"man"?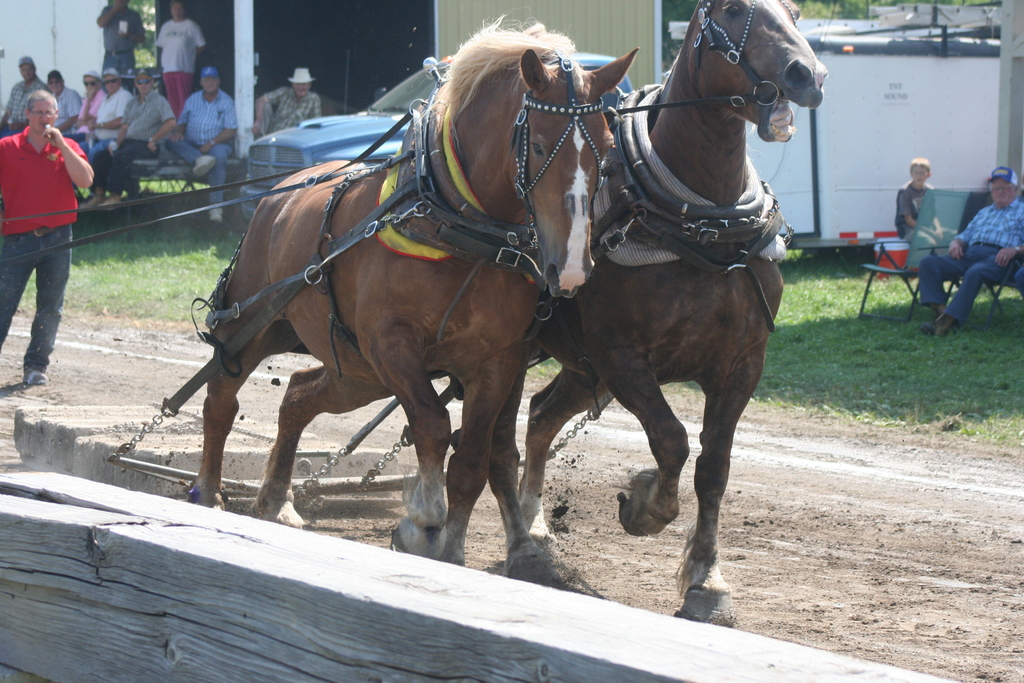
pyautogui.locateOnScreen(67, 66, 102, 143)
